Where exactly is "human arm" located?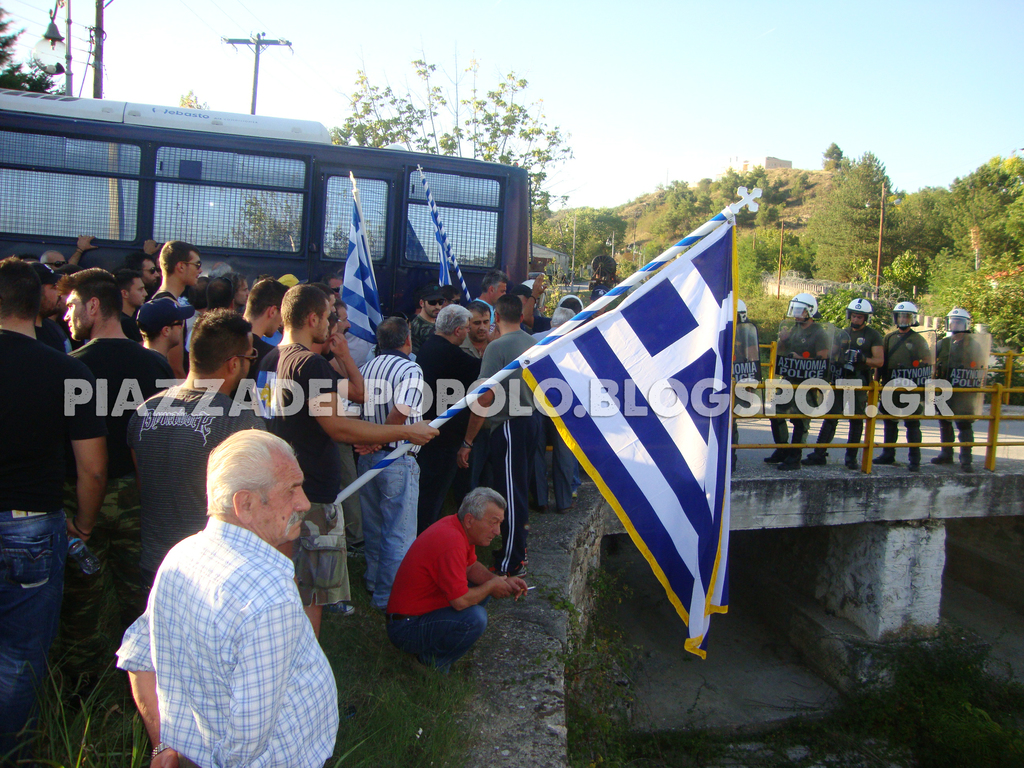
Its bounding box is [743,326,760,402].
